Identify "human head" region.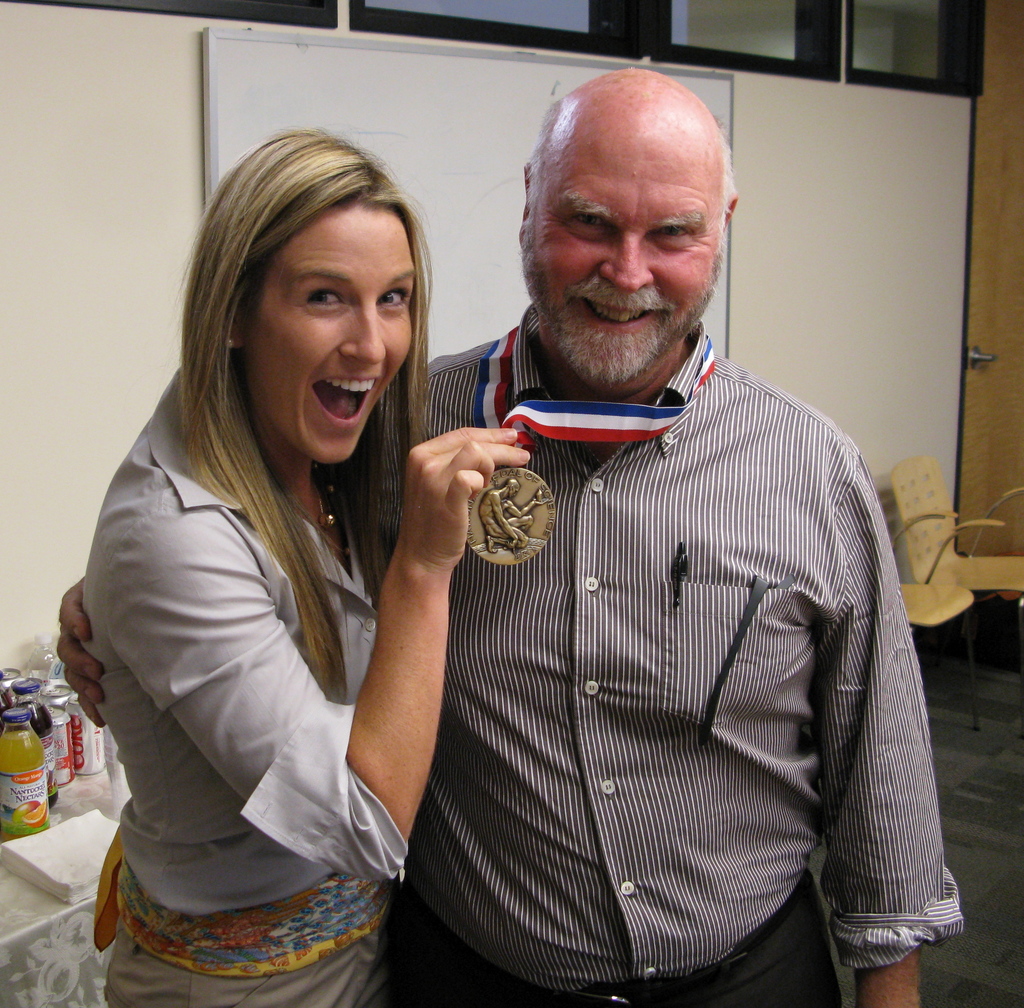
Region: select_region(499, 62, 737, 357).
